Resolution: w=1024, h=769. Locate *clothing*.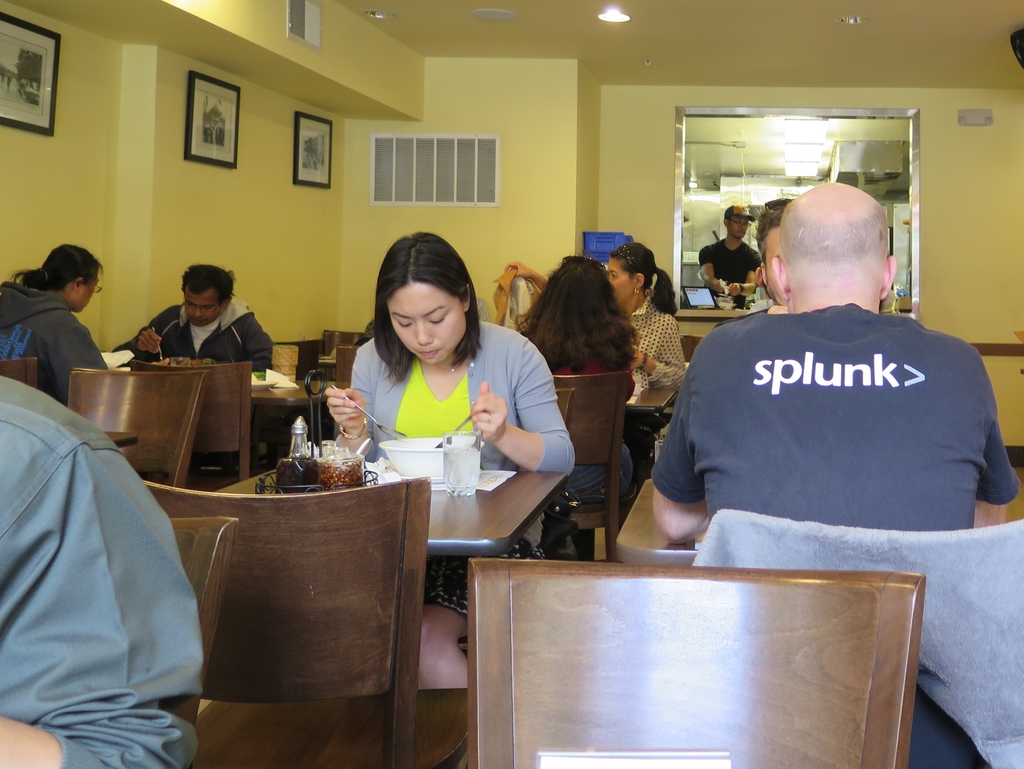
(332,320,573,616).
